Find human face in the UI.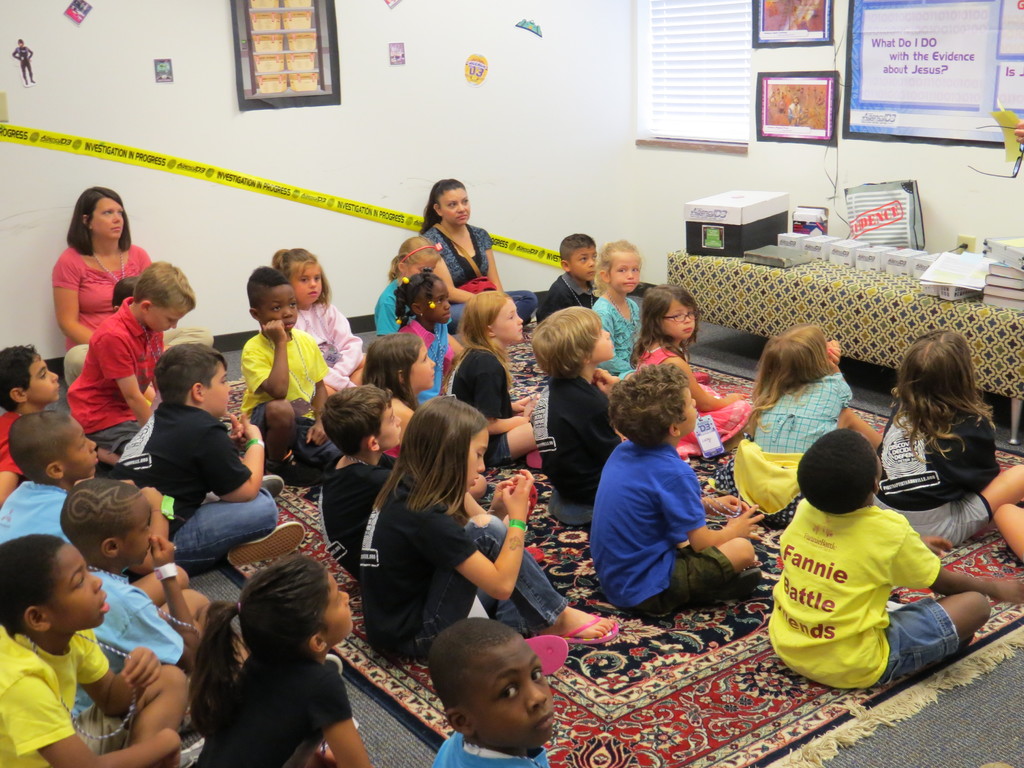
UI element at 465,425,488,491.
